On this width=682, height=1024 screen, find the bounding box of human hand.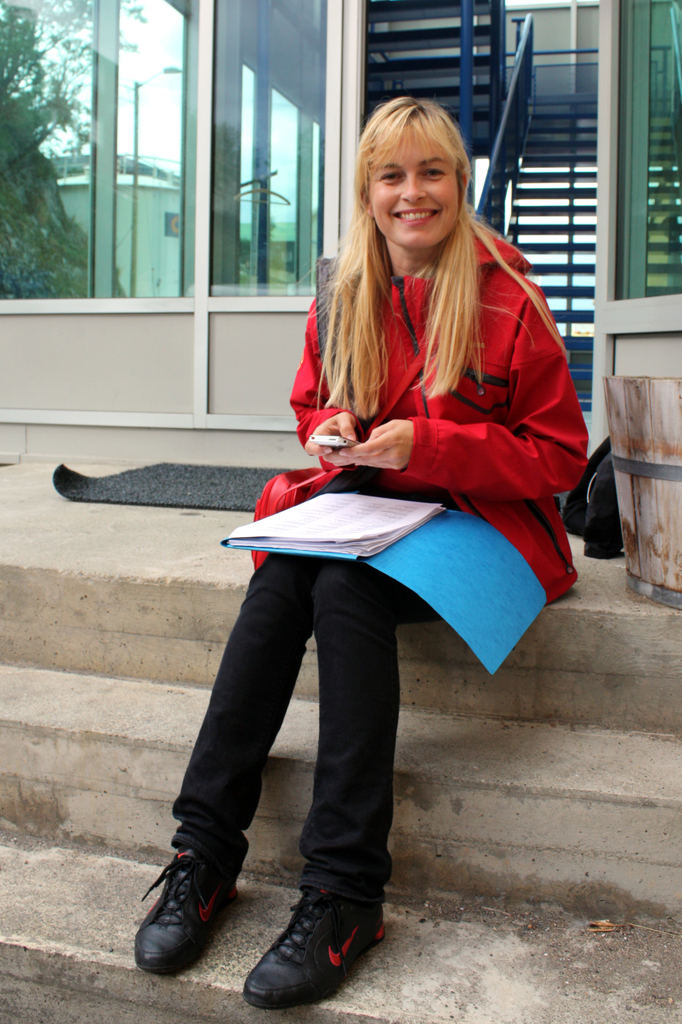
Bounding box: bbox=[300, 409, 363, 472].
